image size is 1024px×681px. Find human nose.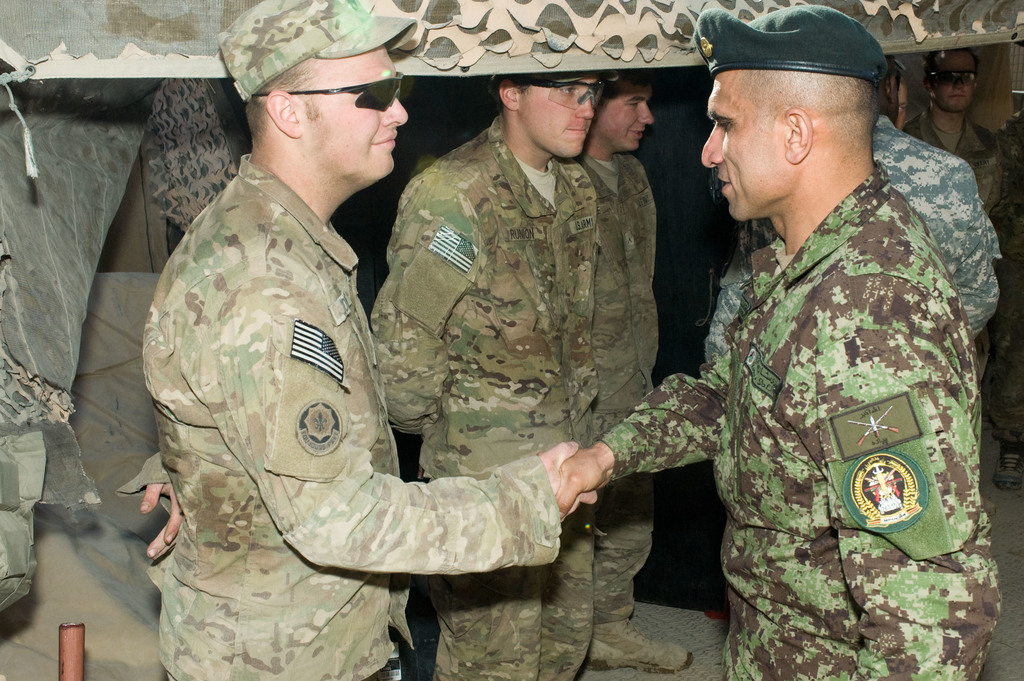
575, 100, 594, 119.
